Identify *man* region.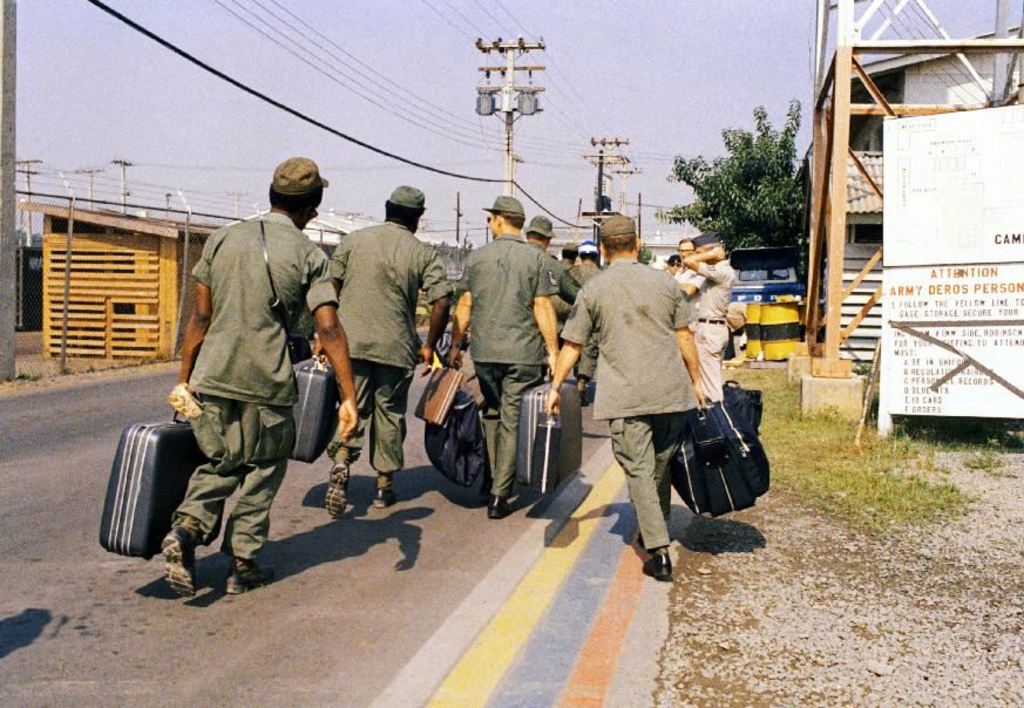
Region: 442 193 564 525.
